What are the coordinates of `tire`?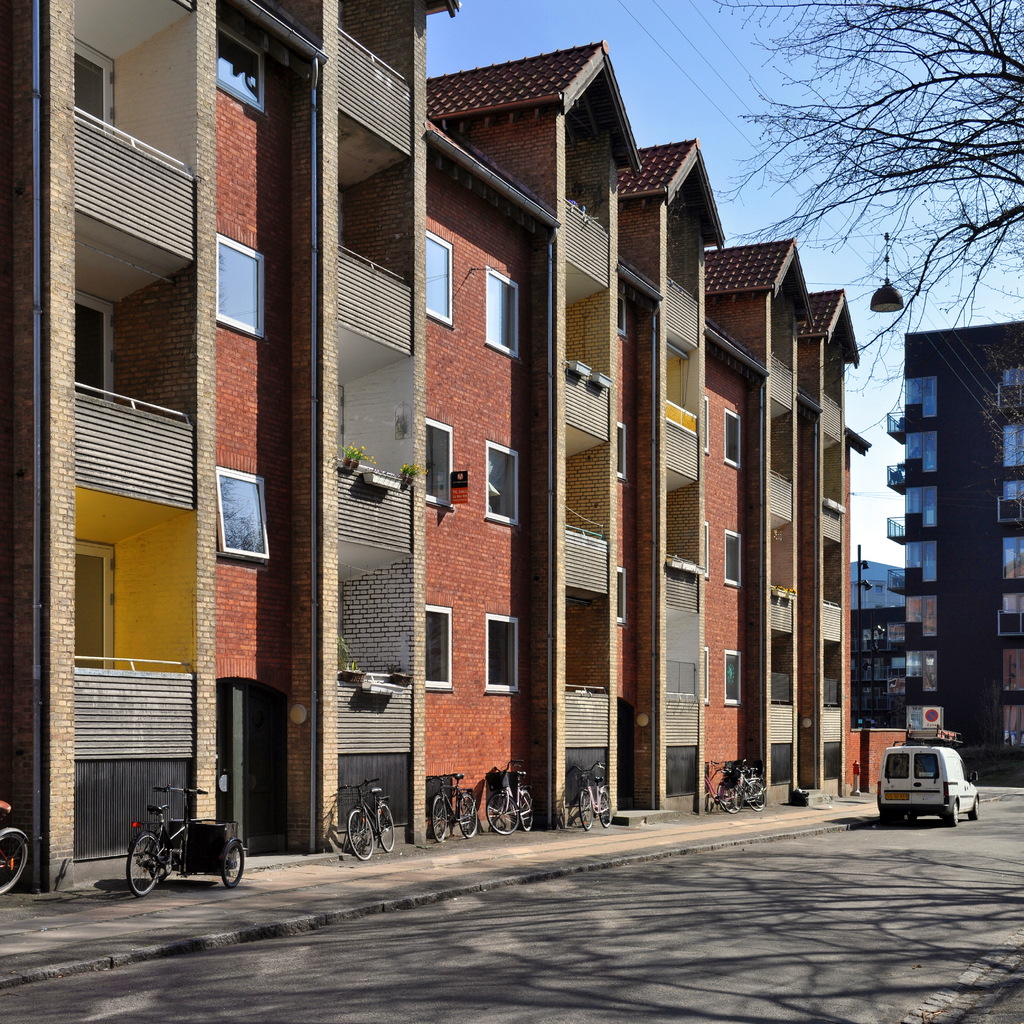
left=492, top=798, right=520, bottom=836.
